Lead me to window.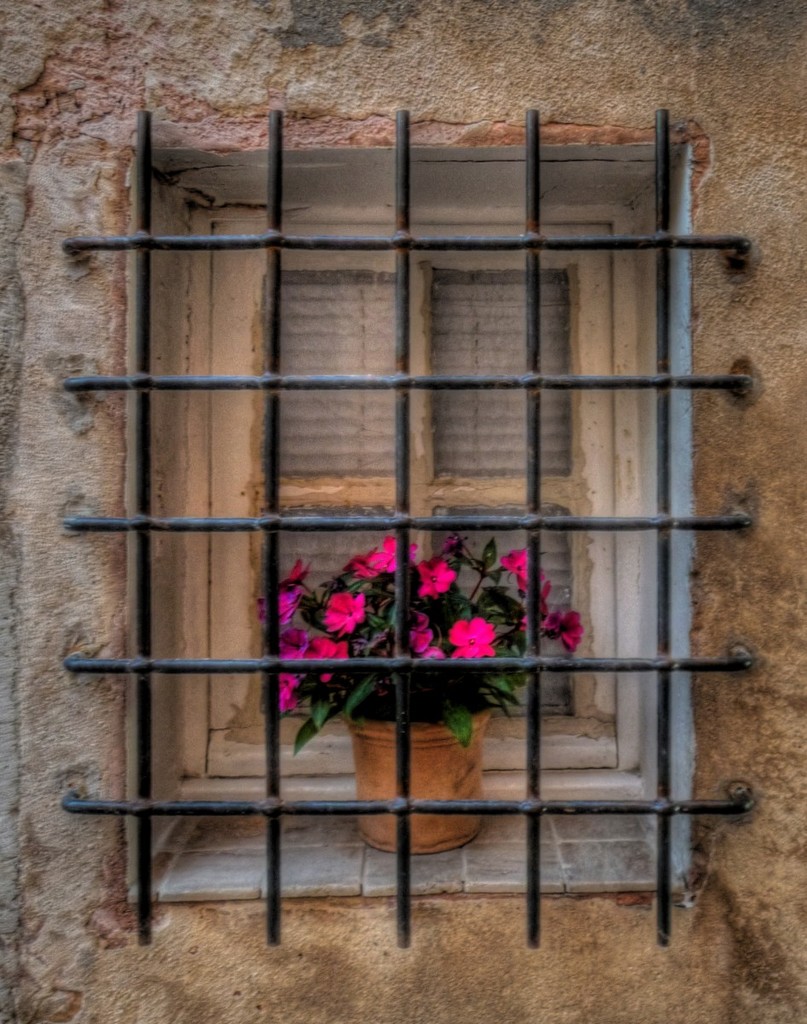
Lead to [x1=44, y1=97, x2=763, y2=951].
